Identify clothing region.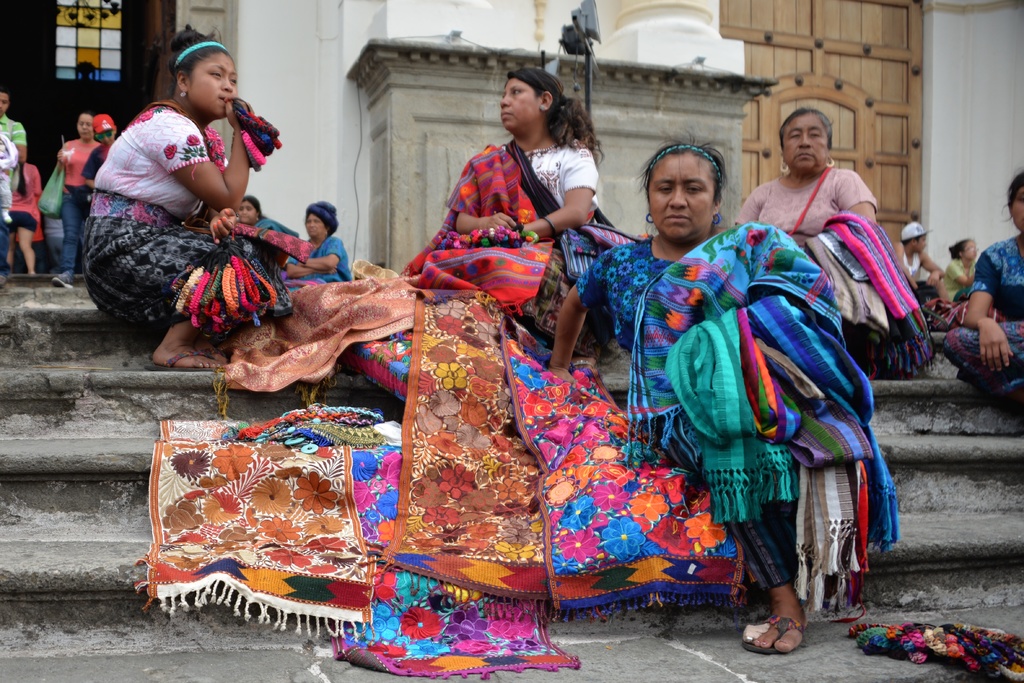
Region: {"x1": 0, "y1": 136, "x2": 17, "y2": 263}.
